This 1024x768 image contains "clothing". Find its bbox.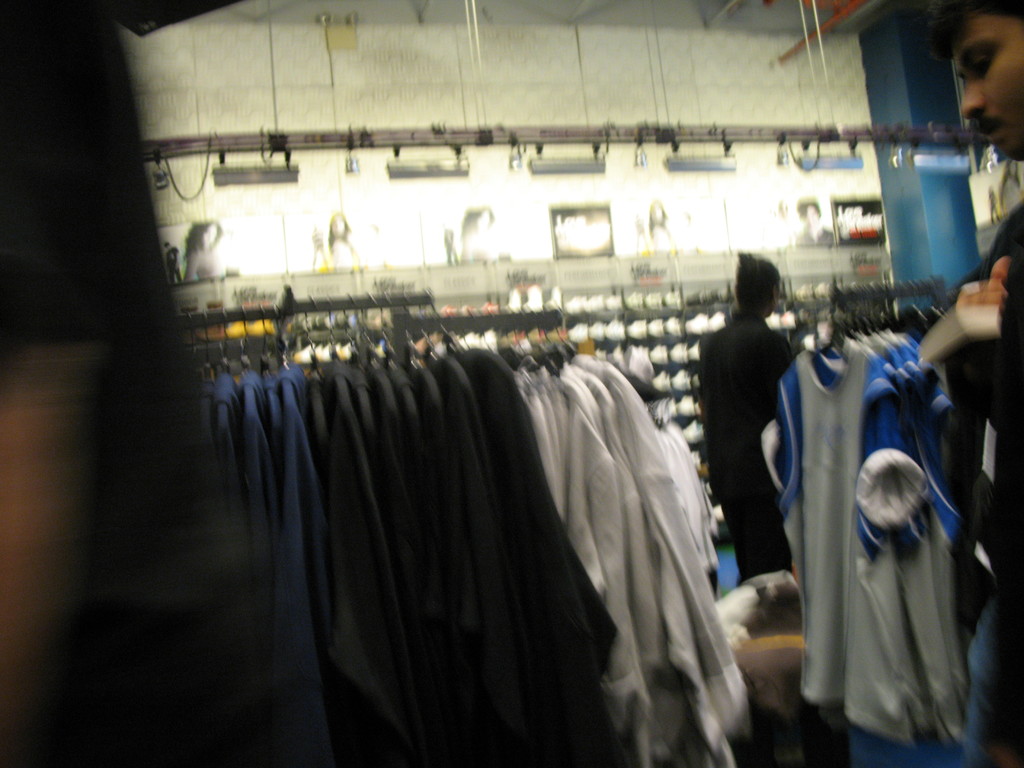
{"left": 691, "top": 306, "right": 803, "bottom": 573}.
